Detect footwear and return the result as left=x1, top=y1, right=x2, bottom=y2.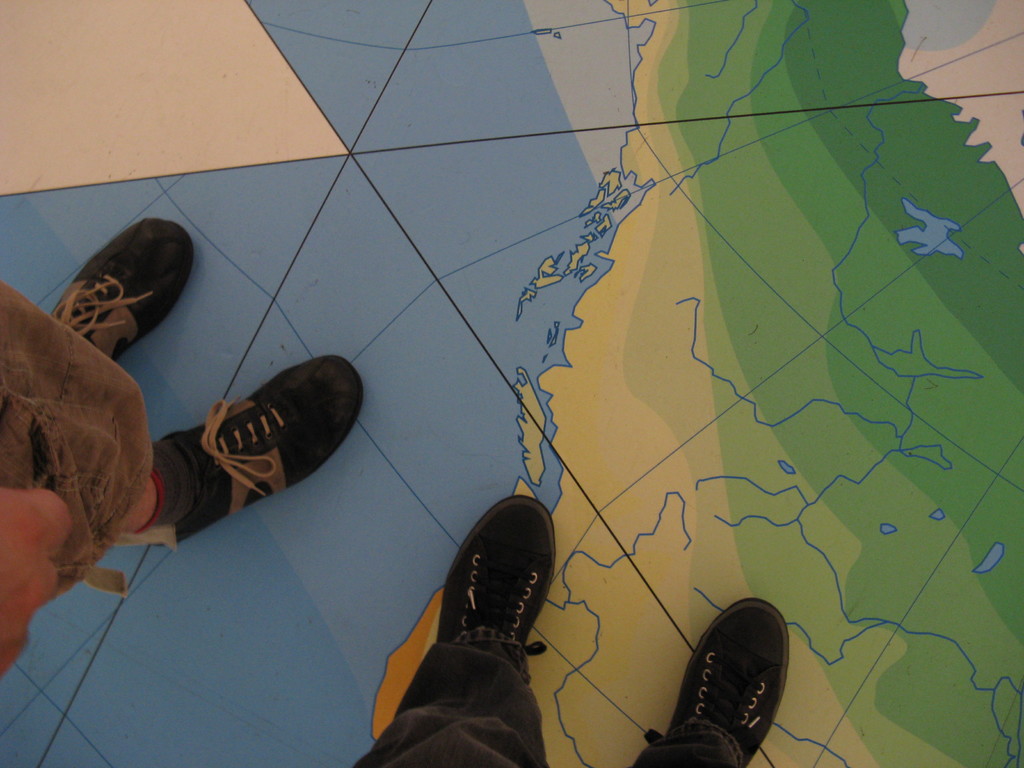
left=424, top=502, right=557, bottom=688.
